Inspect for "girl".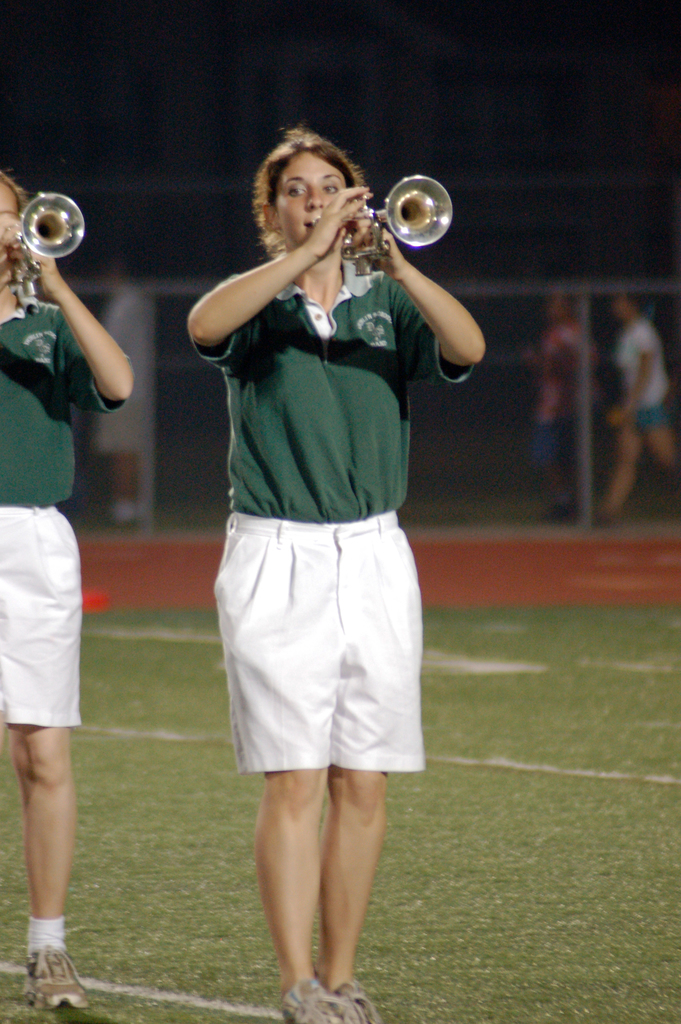
Inspection: x1=186 y1=127 x2=488 y2=1023.
